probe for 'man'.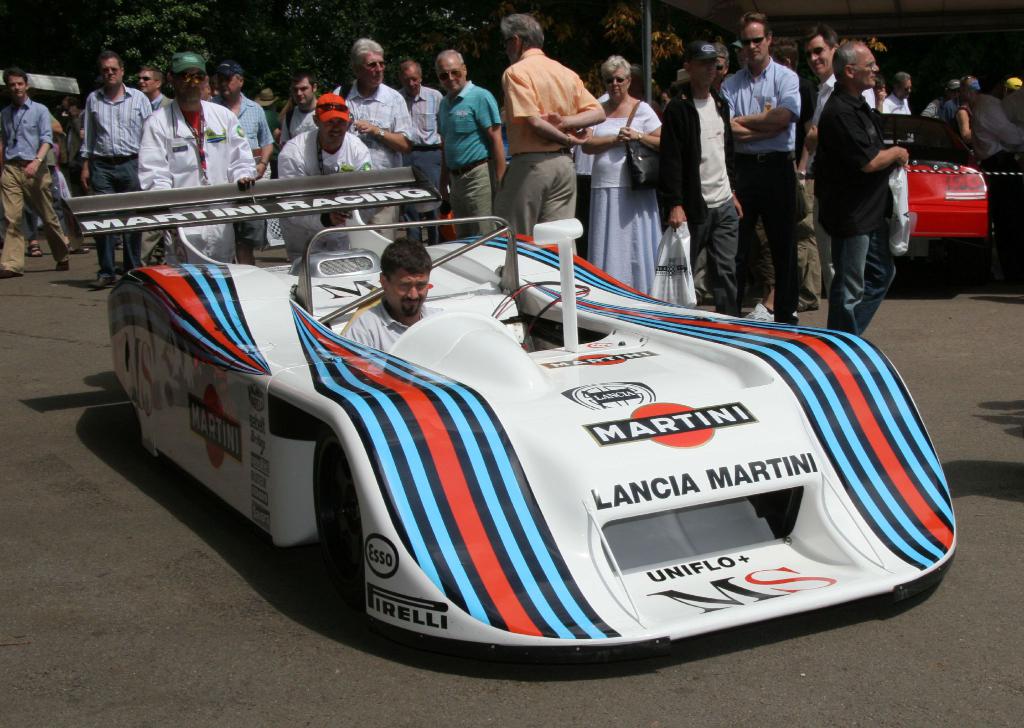
Probe result: 132, 63, 165, 109.
